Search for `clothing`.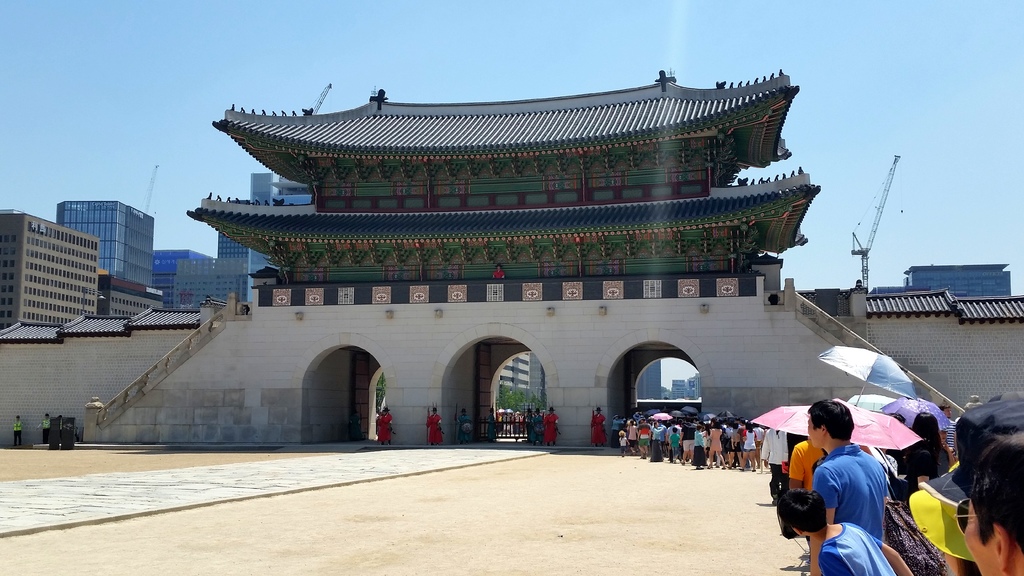
Found at 794,422,904,546.
